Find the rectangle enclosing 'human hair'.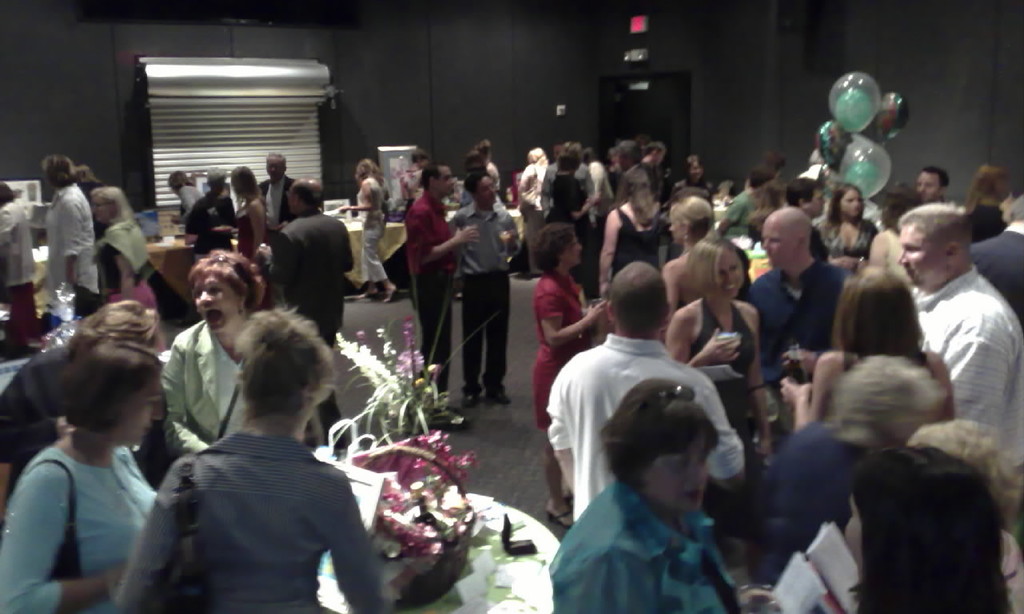
(830,356,957,449).
